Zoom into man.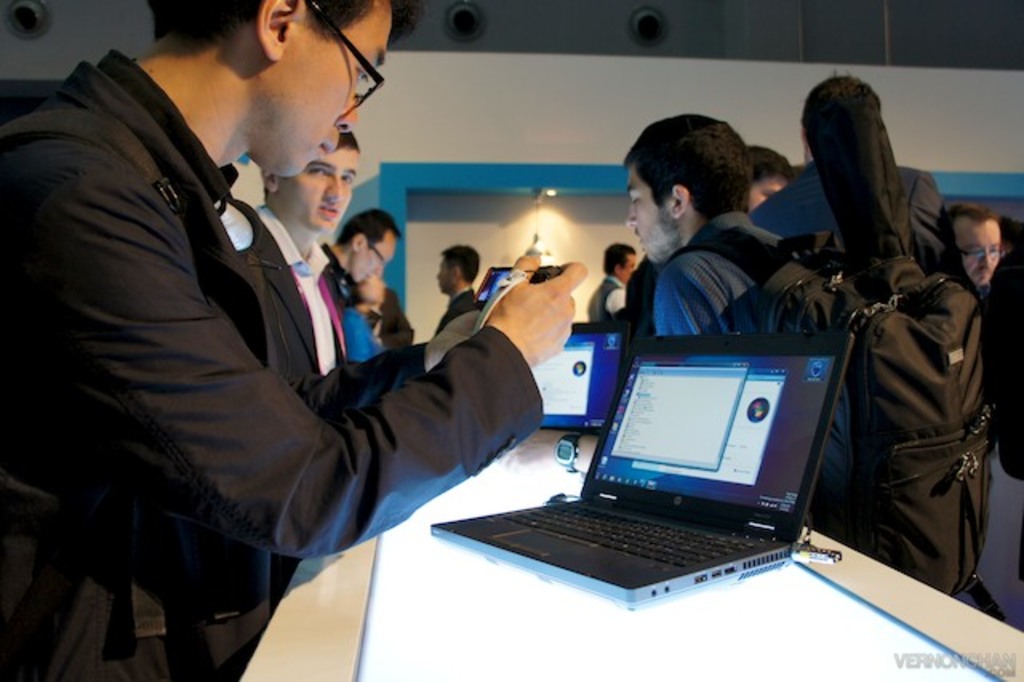
Zoom target: x1=354 y1=275 x2=418 y2=351.
